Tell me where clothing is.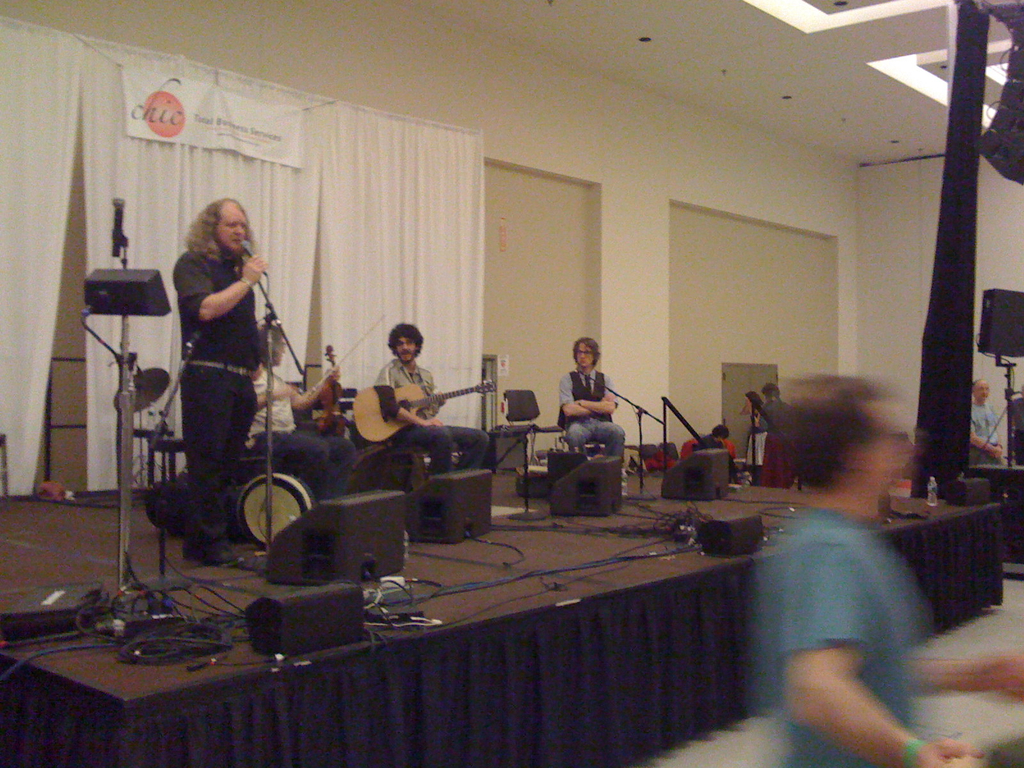
clothing is at region(748, 412, 769, 462).
